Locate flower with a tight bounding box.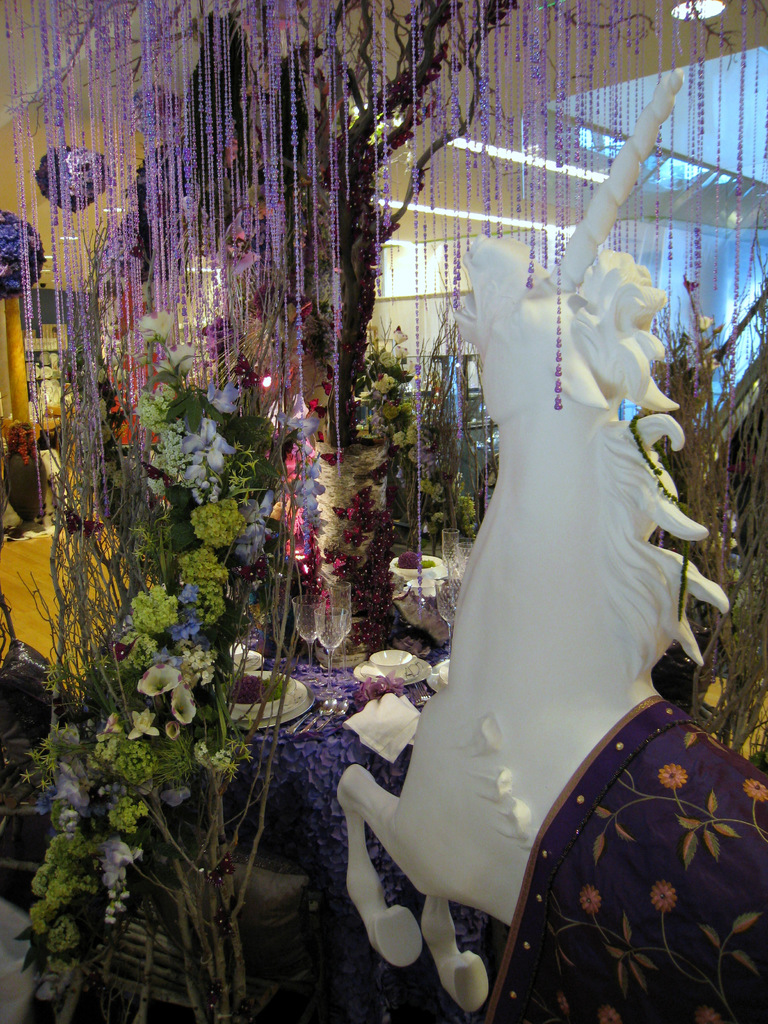
x1=205 y1=381 x2=241 y2=414.
